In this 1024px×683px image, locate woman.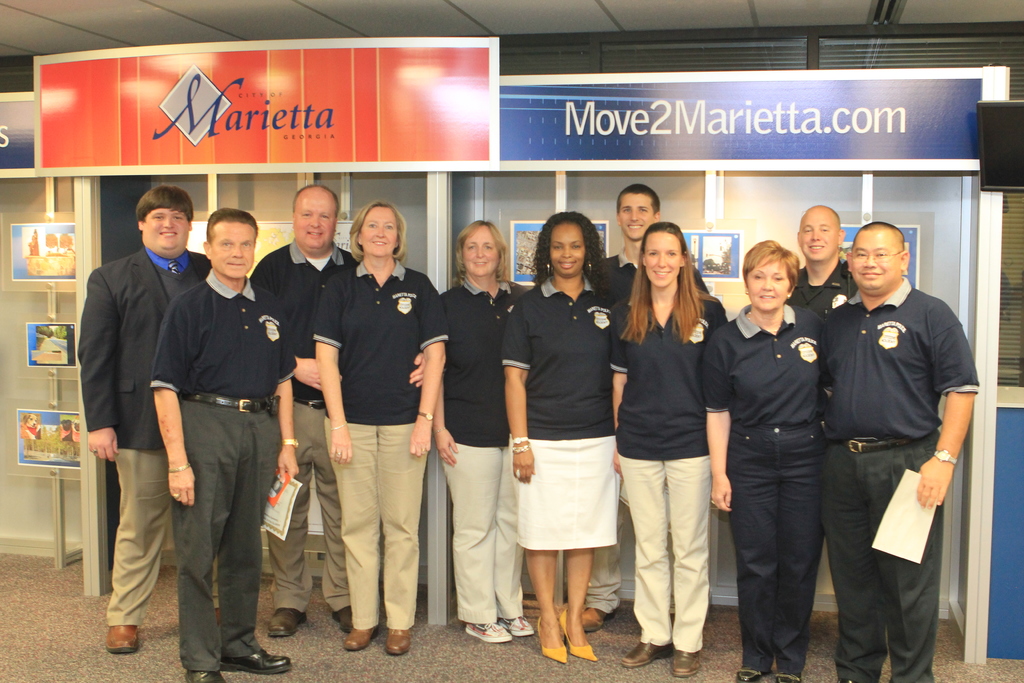
Bounding box: bbox(310, 201, 445, 653).
